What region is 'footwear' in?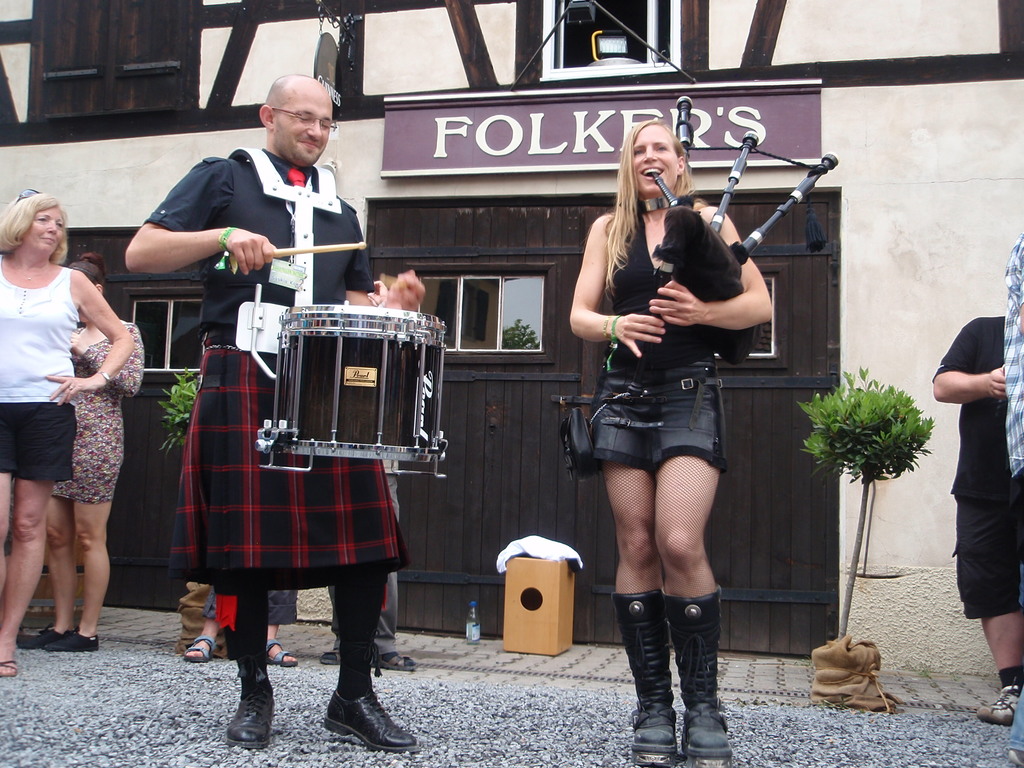
bbox=[613, 586, 676, 764].
